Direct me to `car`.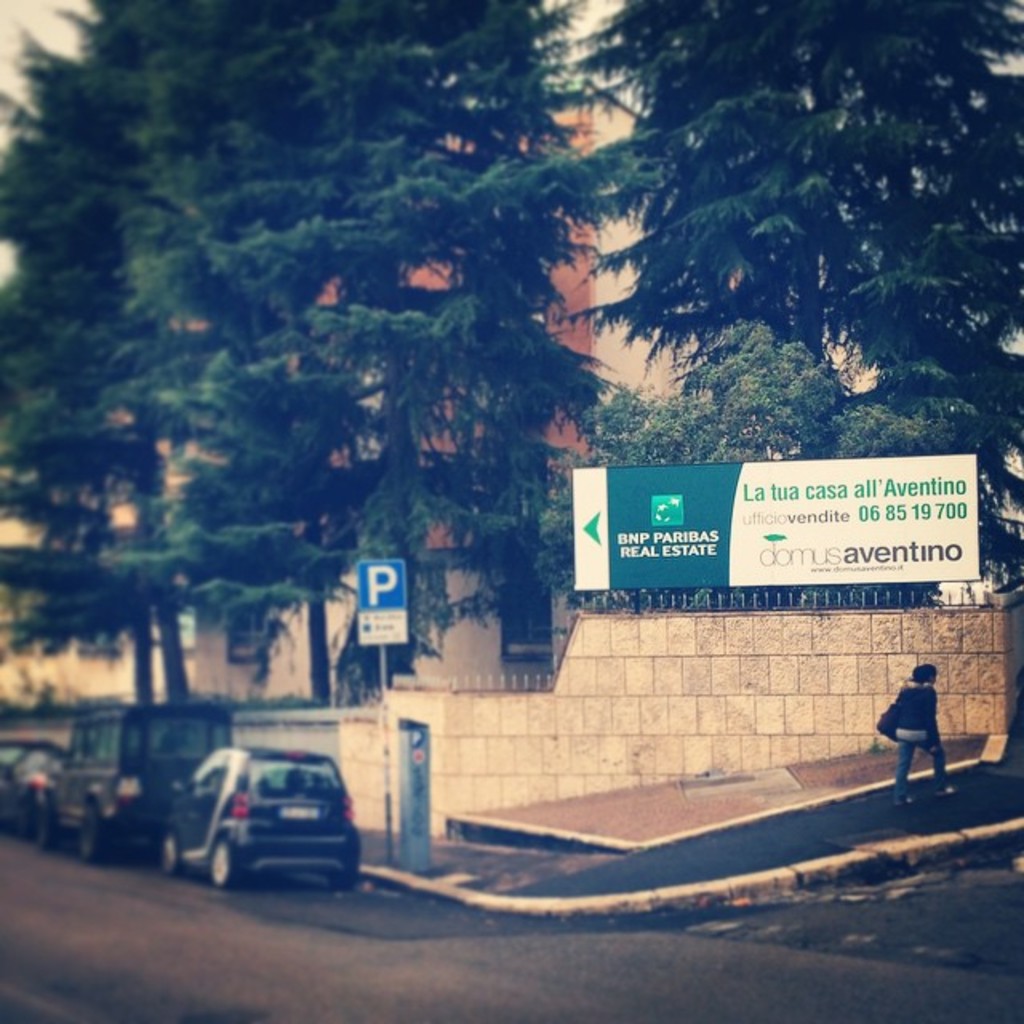
Direction: [163, 749, 363, 885].
